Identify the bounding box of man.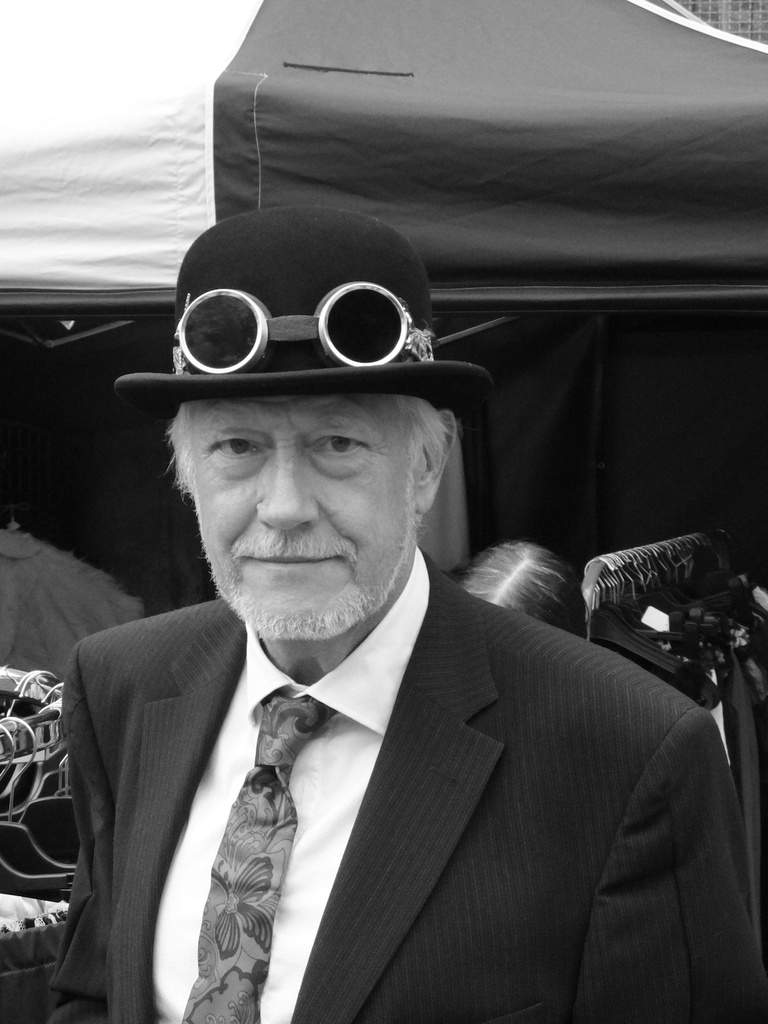
<box>14,199,721,1007</box>.
